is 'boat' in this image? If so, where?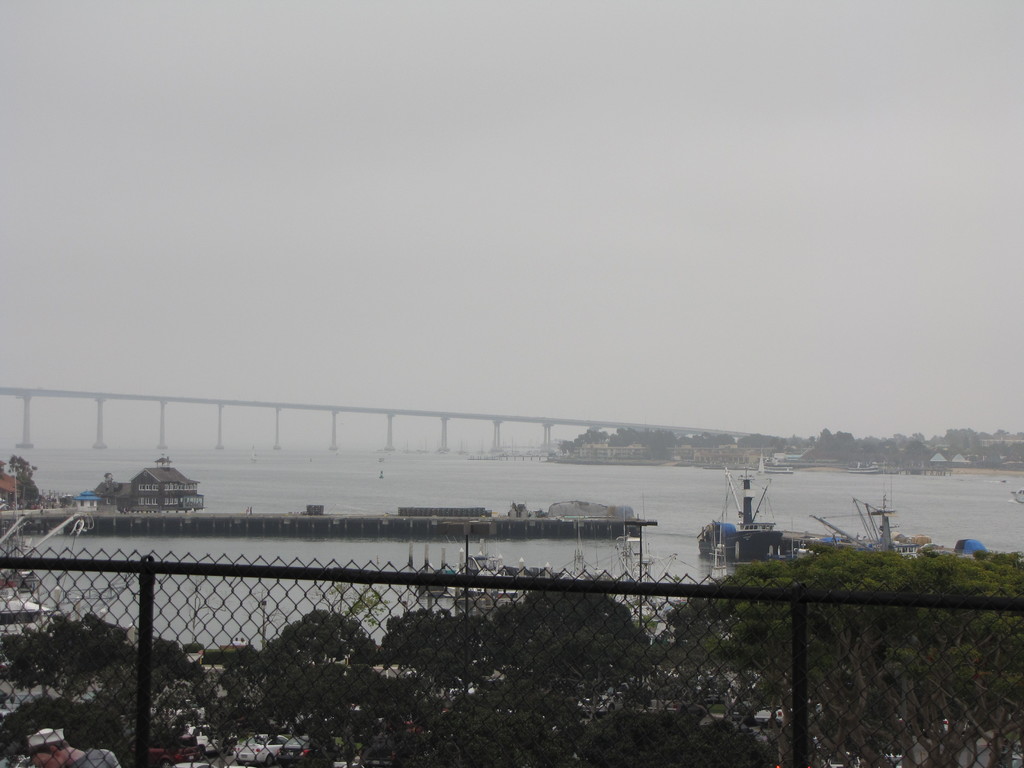
Yes, at [left=67, top=492, right=109, bottom=516].
